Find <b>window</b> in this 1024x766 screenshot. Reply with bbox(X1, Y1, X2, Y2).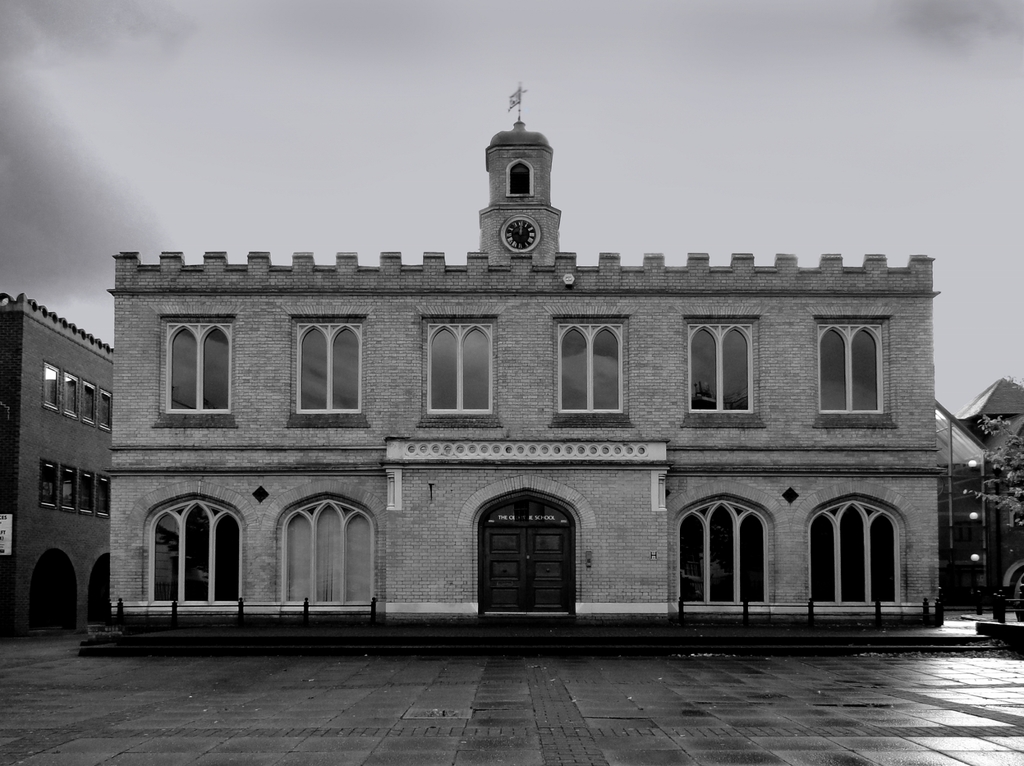
bbox(150, 494, 244, 602).
